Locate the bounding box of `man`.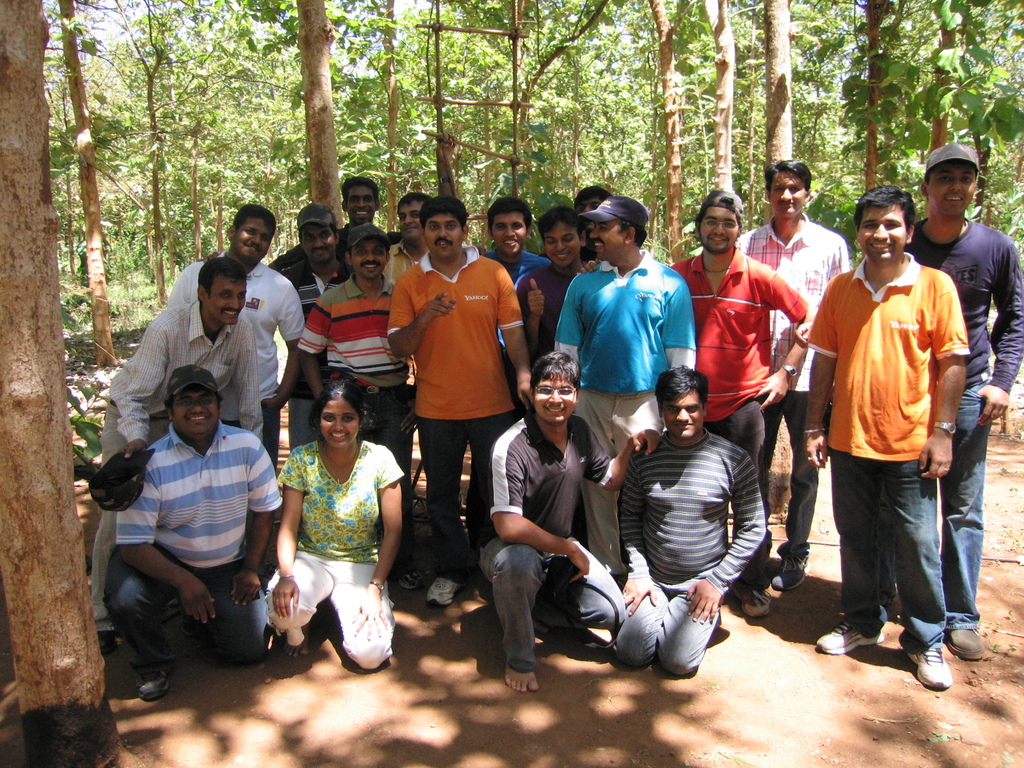
Bounding box: [547,198,694,476].
